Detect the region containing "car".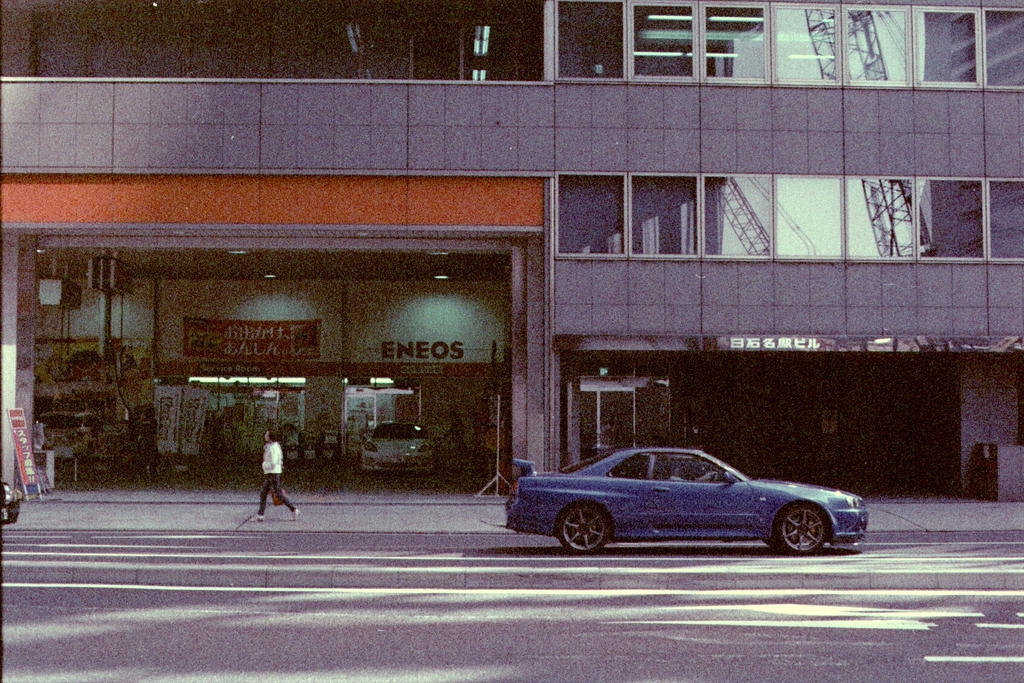
[0,483,20,522].
